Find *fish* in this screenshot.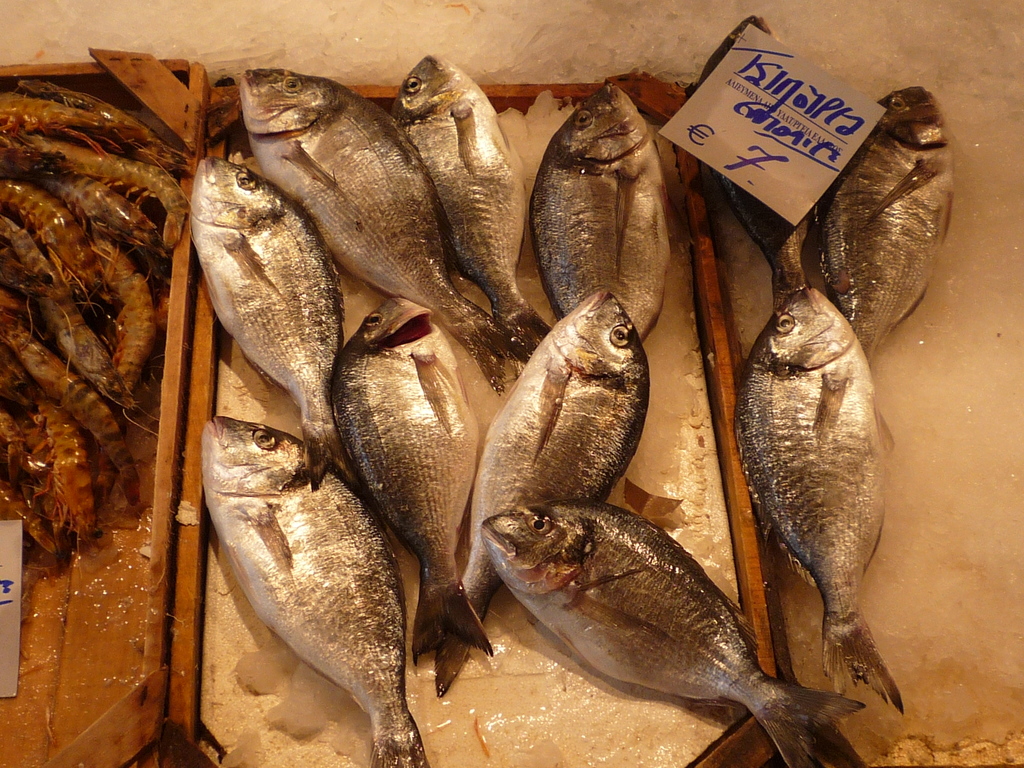
The bounding box for *fish* is bbox=[816, 78, 961, 357].
